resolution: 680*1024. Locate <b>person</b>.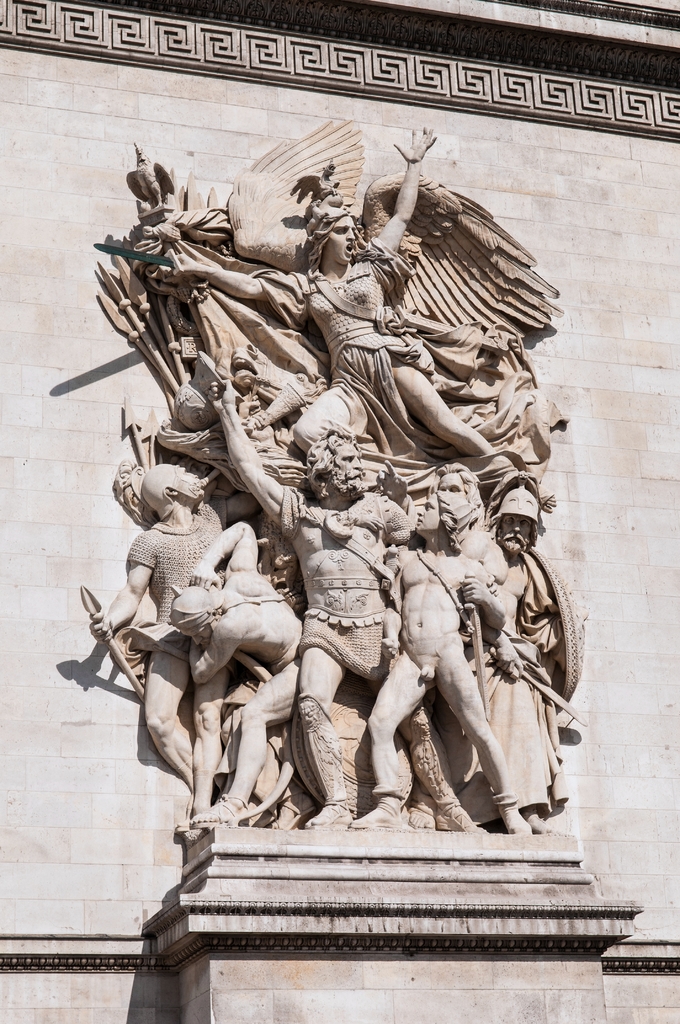
409:463:505:830.
